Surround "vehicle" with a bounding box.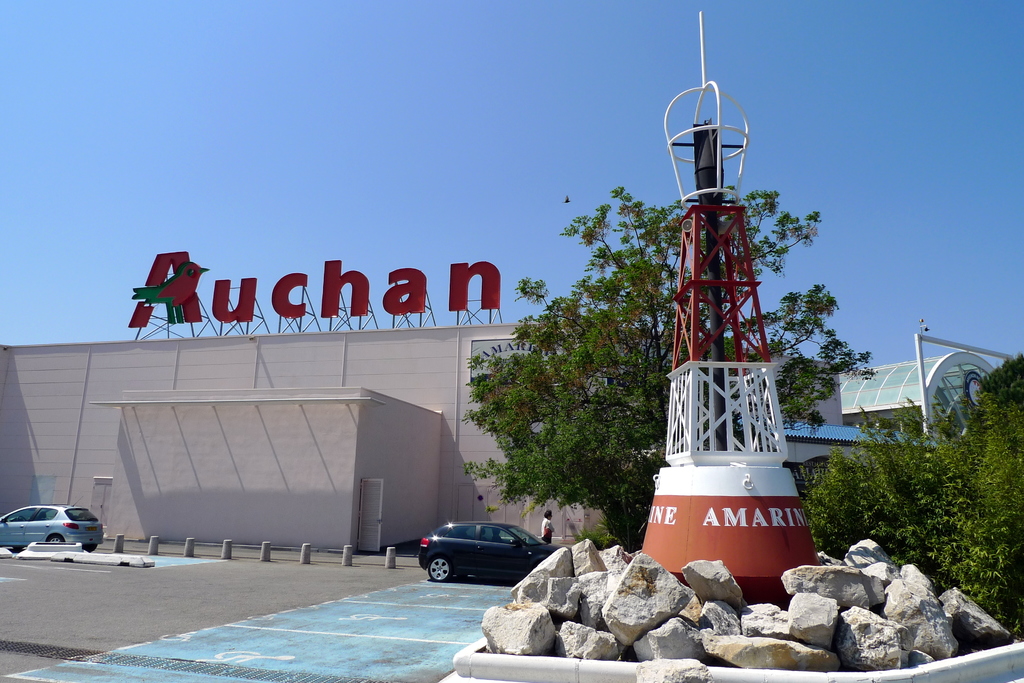
[left=0, top=500, right=104, bottom=552].
